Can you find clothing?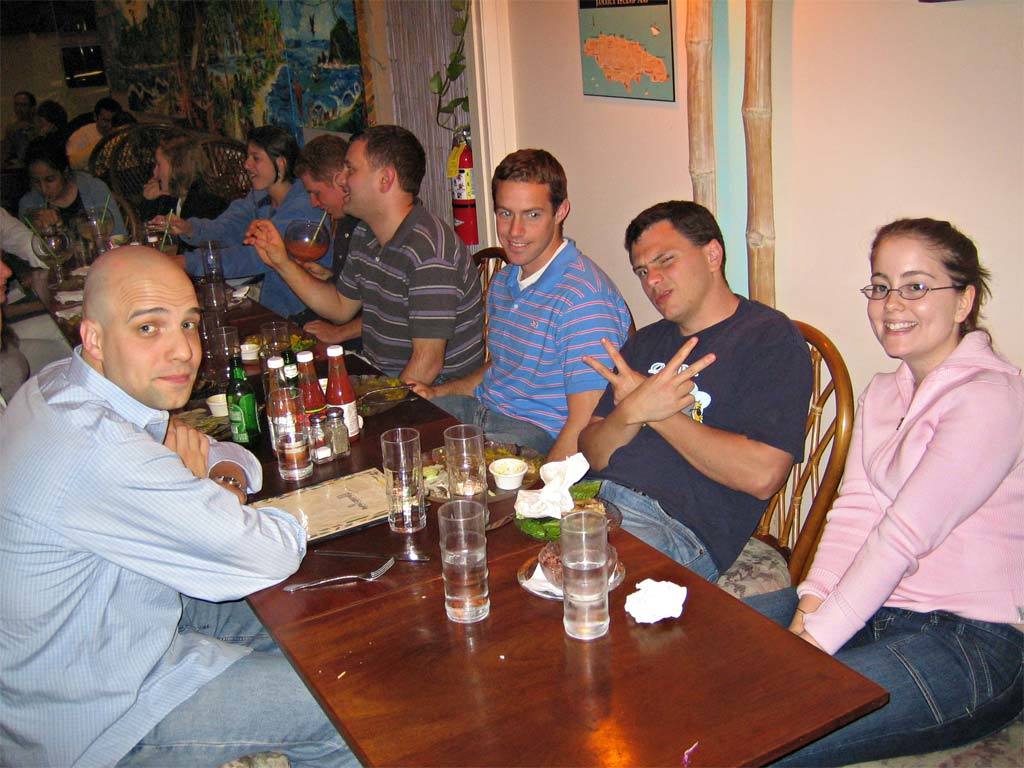
Yes, bounding box: (left=12, top=165, right=136, bottom=252).
